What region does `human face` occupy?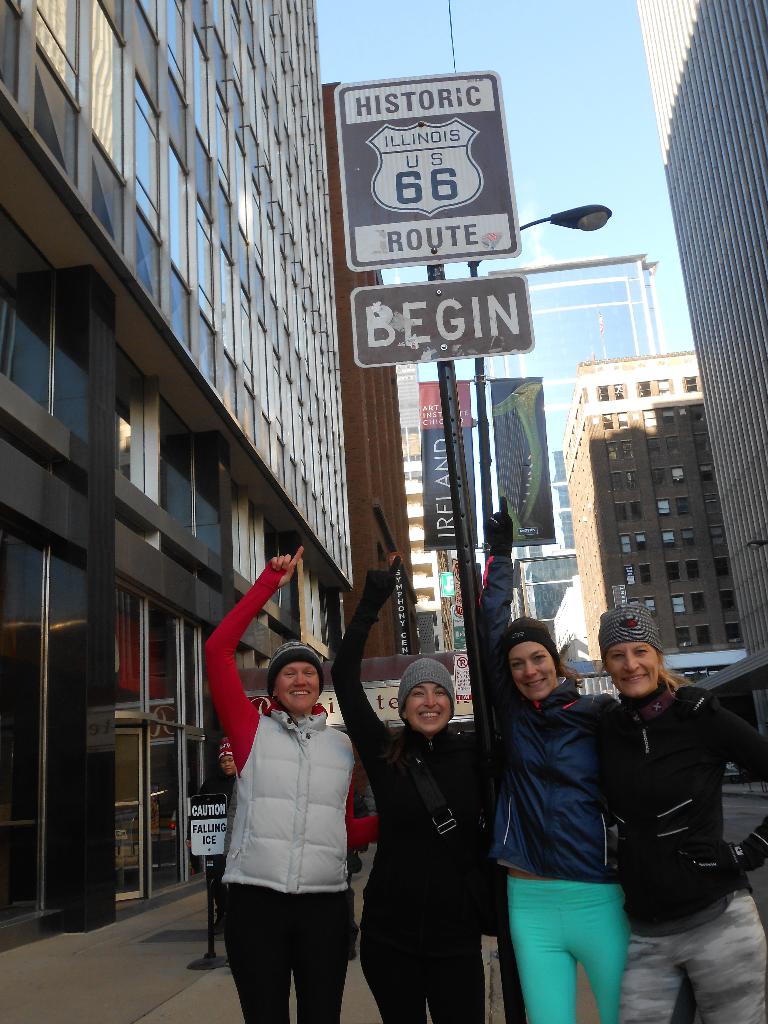
region(404, 683, 452, 730).
